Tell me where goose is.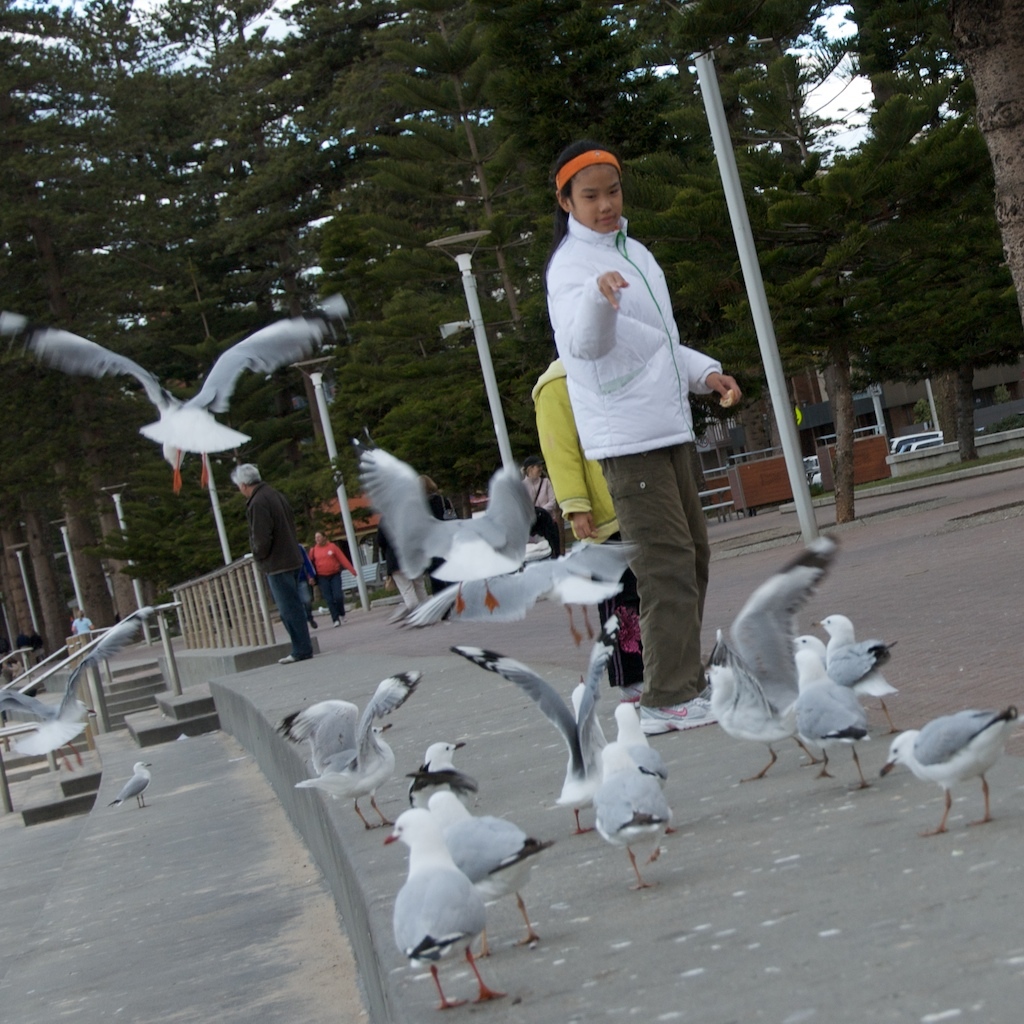
goose is at l=111, t=760, r=155, b=807.
